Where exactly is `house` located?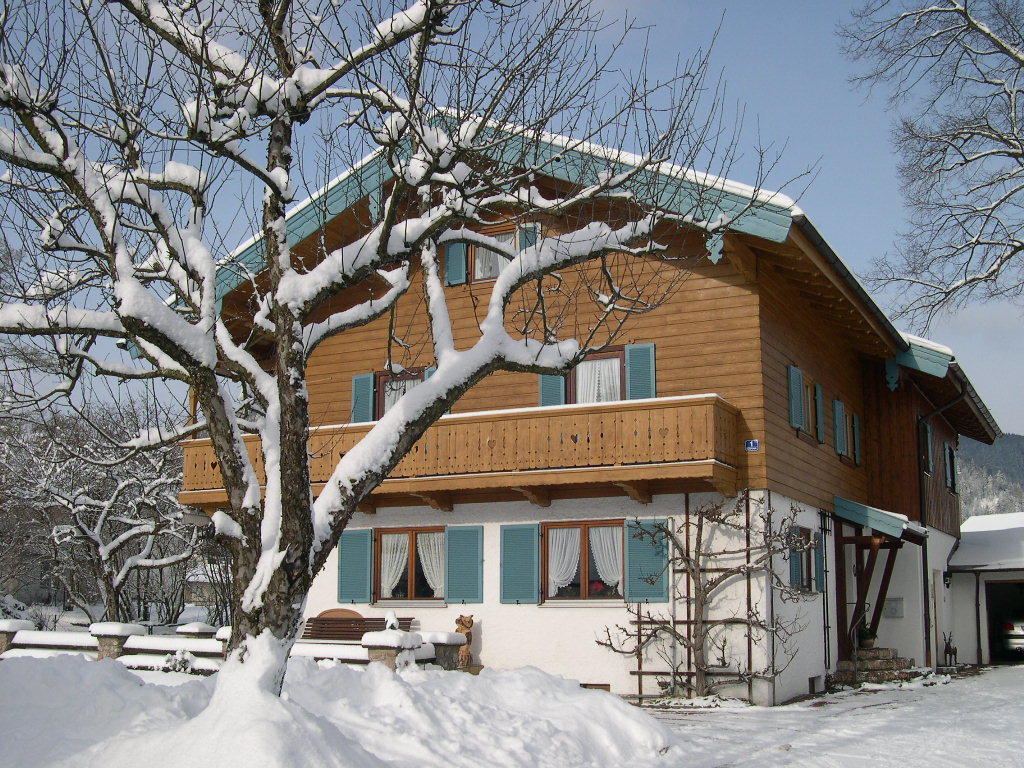
Its bounding box is pyautogui.locateOnScreen(165, 97, 1004, 712).
